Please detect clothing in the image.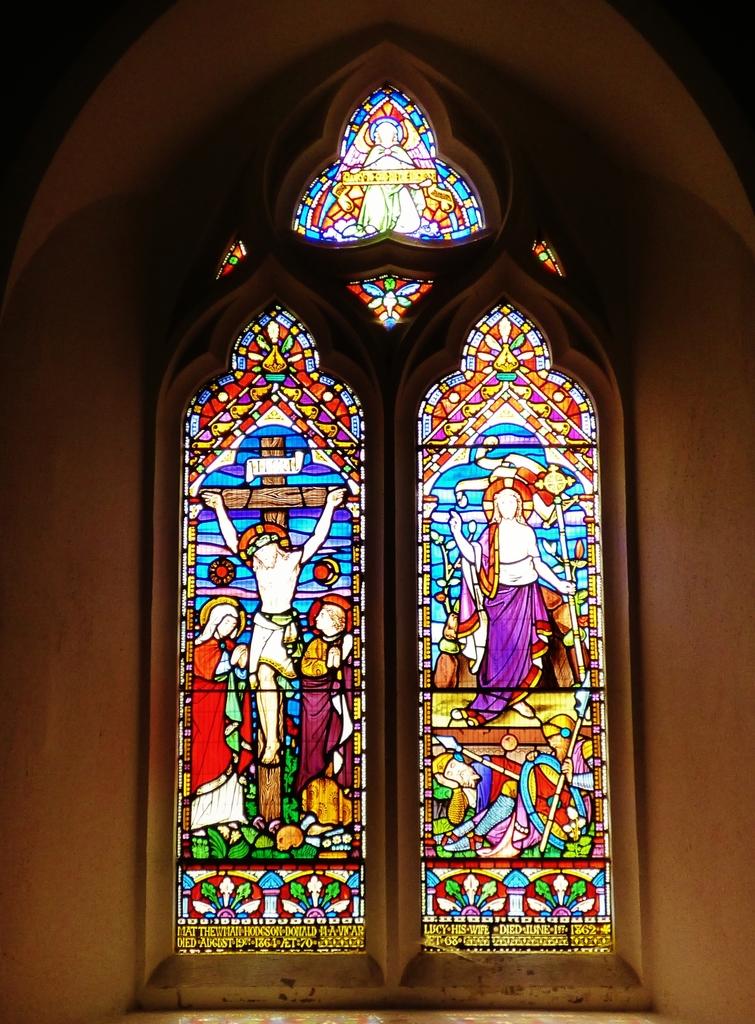
[452,532,550,719].
